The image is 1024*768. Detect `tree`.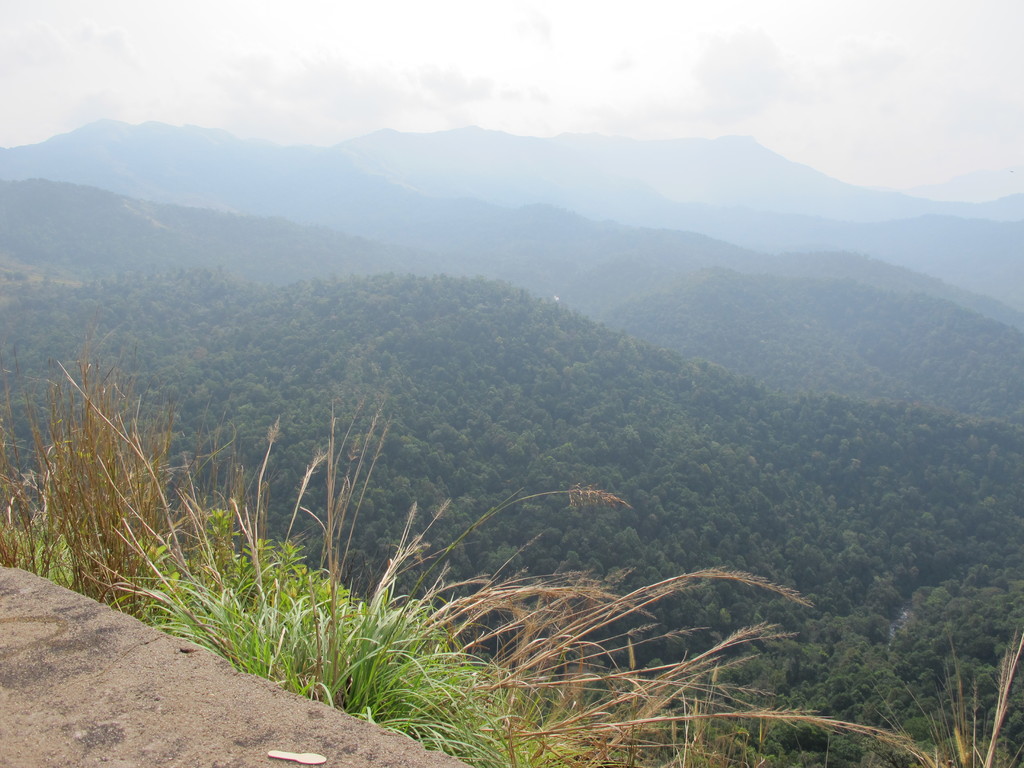
Detection: <box>0,269,1023,767</box>.
